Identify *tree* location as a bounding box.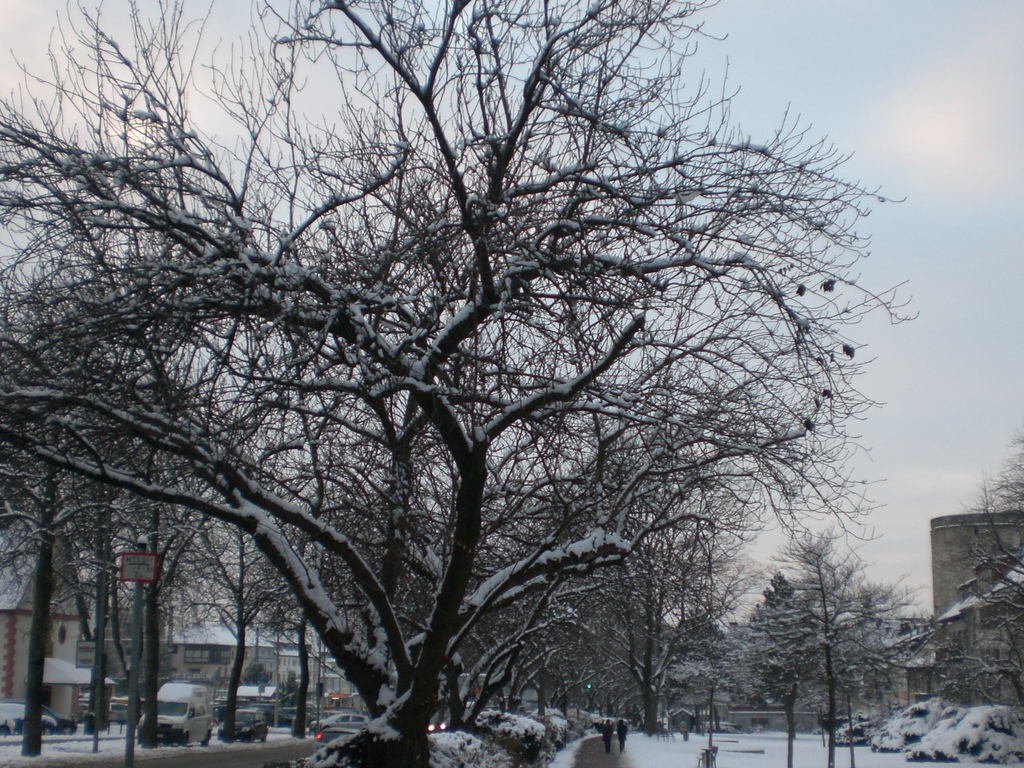
(763,515,932,760).
